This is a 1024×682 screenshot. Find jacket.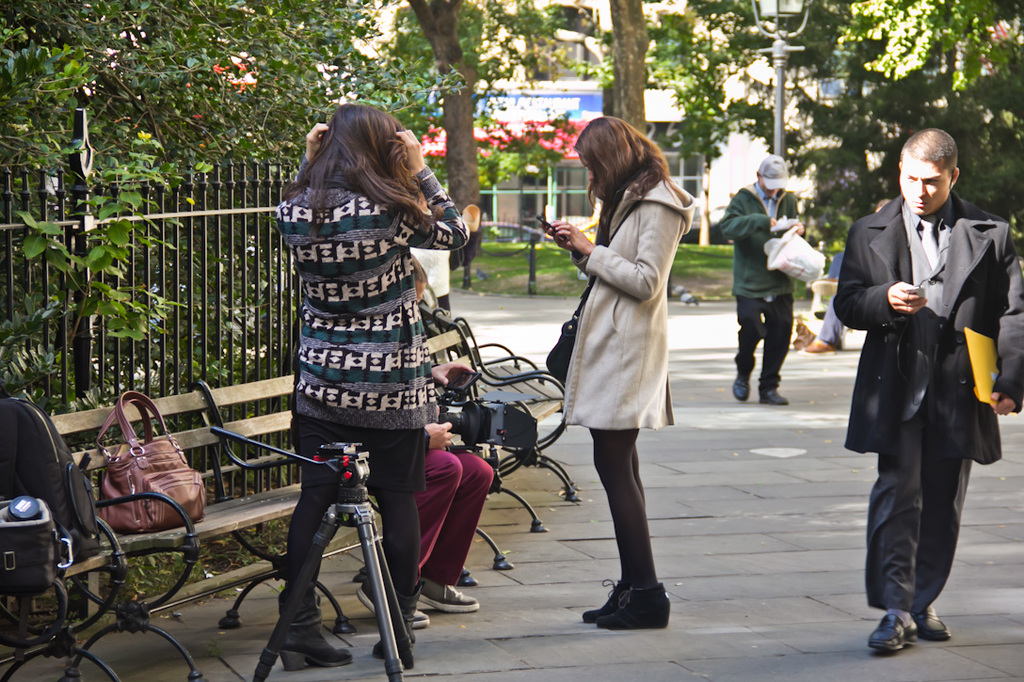
Bounding box: <region>545, 151, 698, 422</region>.
